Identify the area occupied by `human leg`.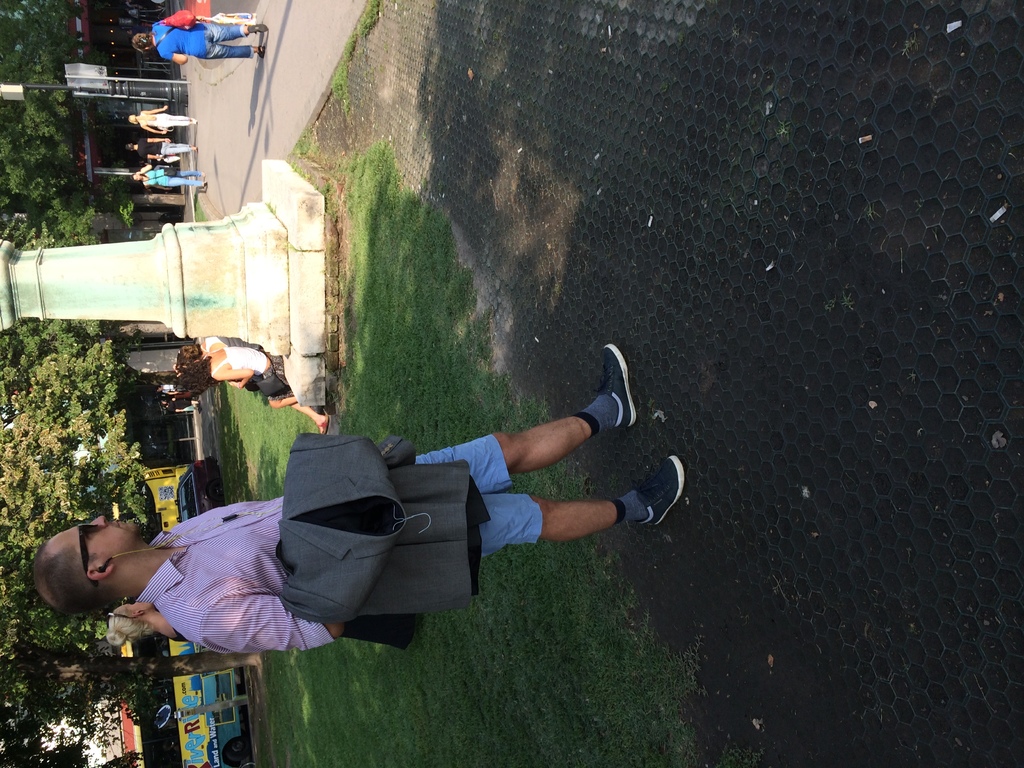
Area: (x1=170, y1=180, x2=210, y2=186).
